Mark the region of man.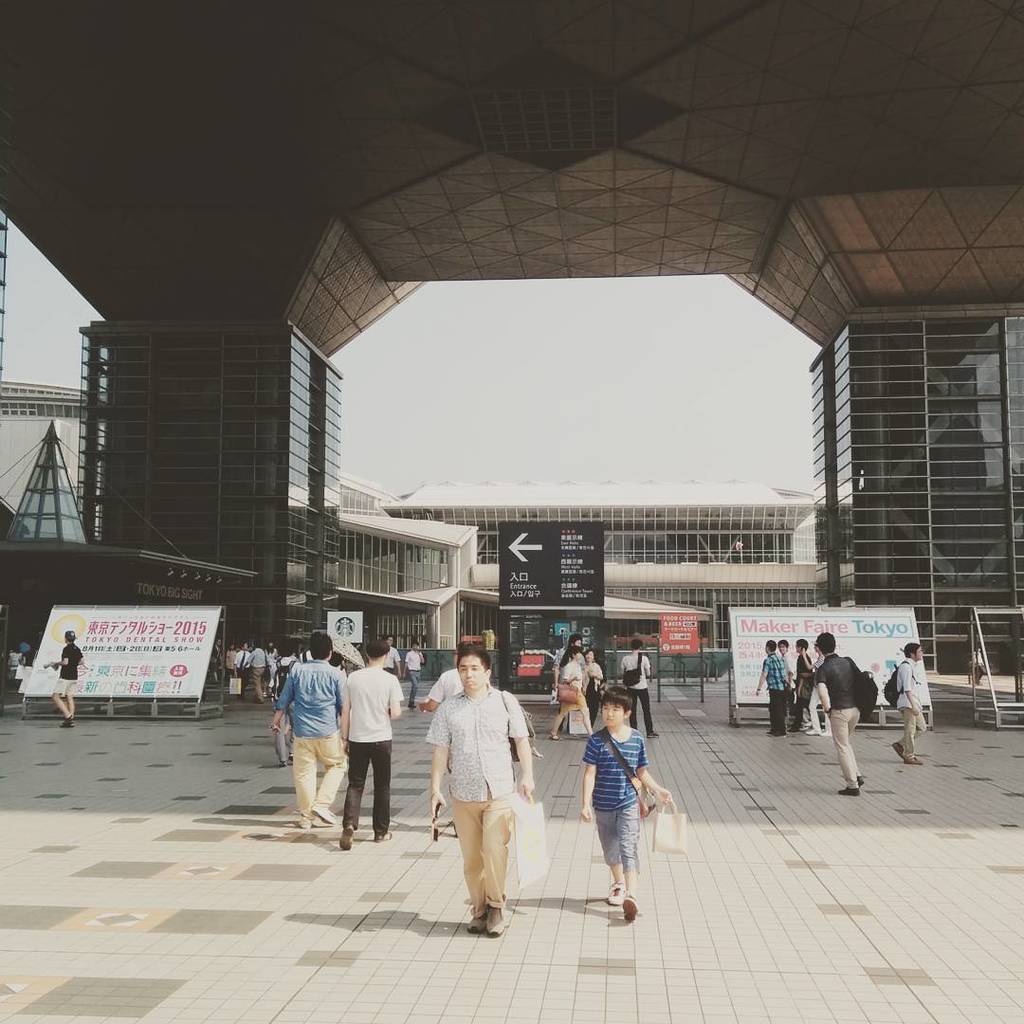
Region: left=269, top=631, right=349, bottom=824.
